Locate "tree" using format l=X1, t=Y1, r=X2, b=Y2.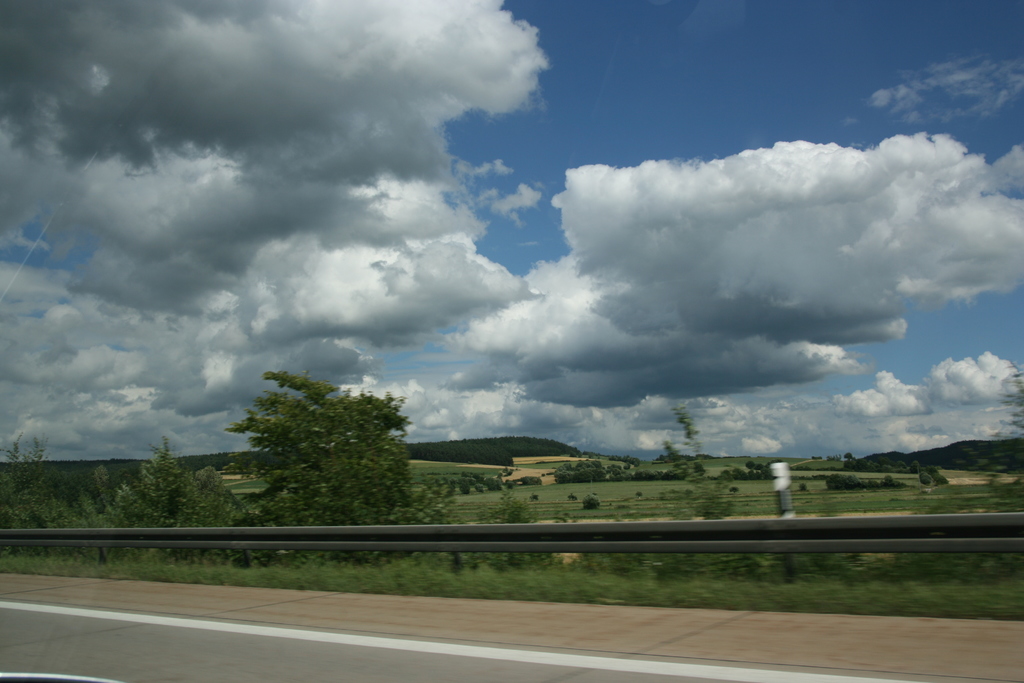
l=829, t=470, r=909, b=488.
